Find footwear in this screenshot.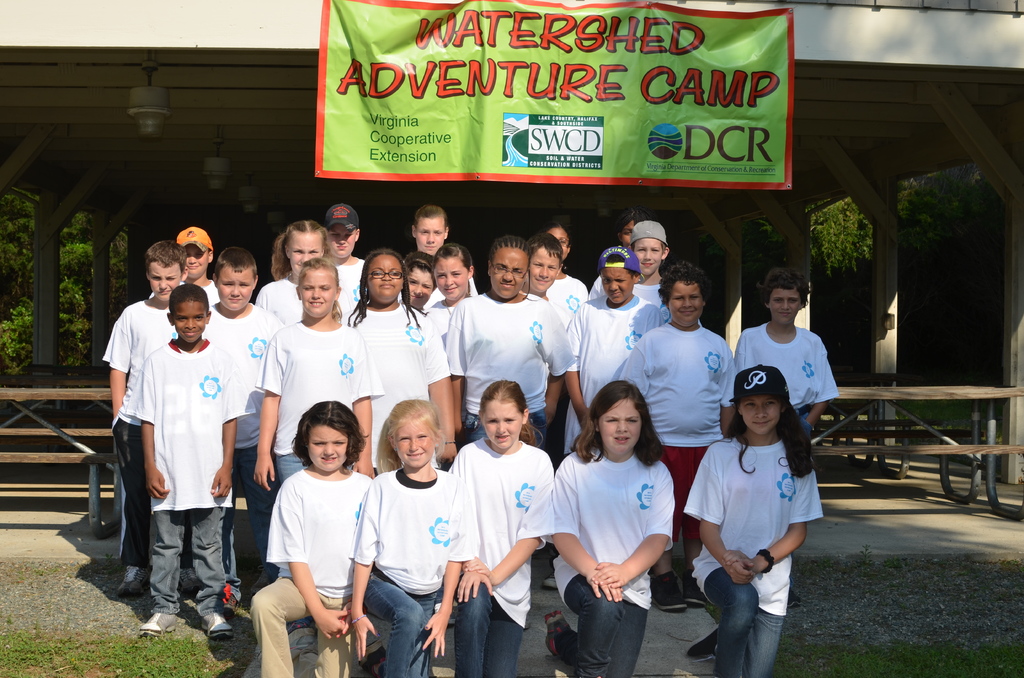
The bounding box for footwear is Rect(686, 574, 707, 608).
